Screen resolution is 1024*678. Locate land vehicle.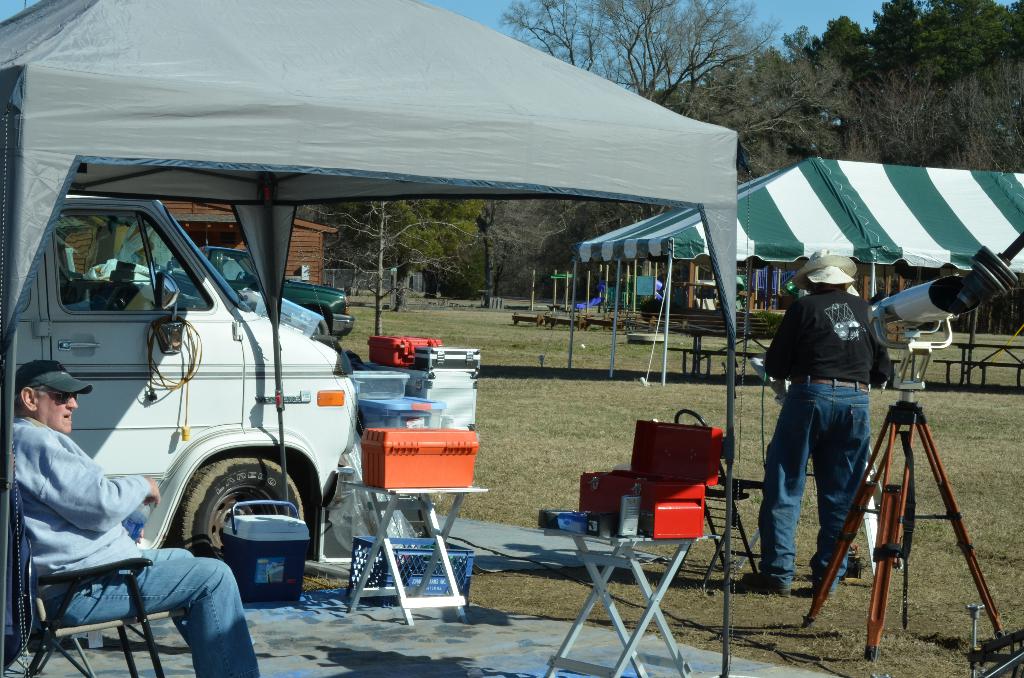
left=175, top=247, right=356, bottom=337.
